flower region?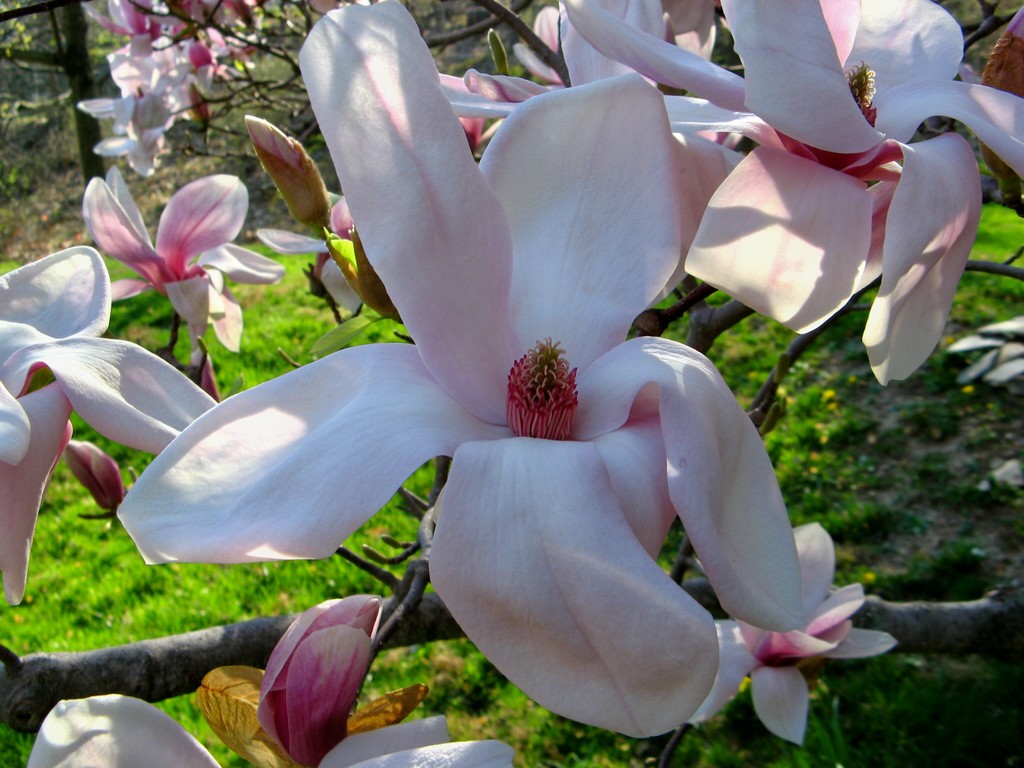
detection(21, 590, 518, 767)
